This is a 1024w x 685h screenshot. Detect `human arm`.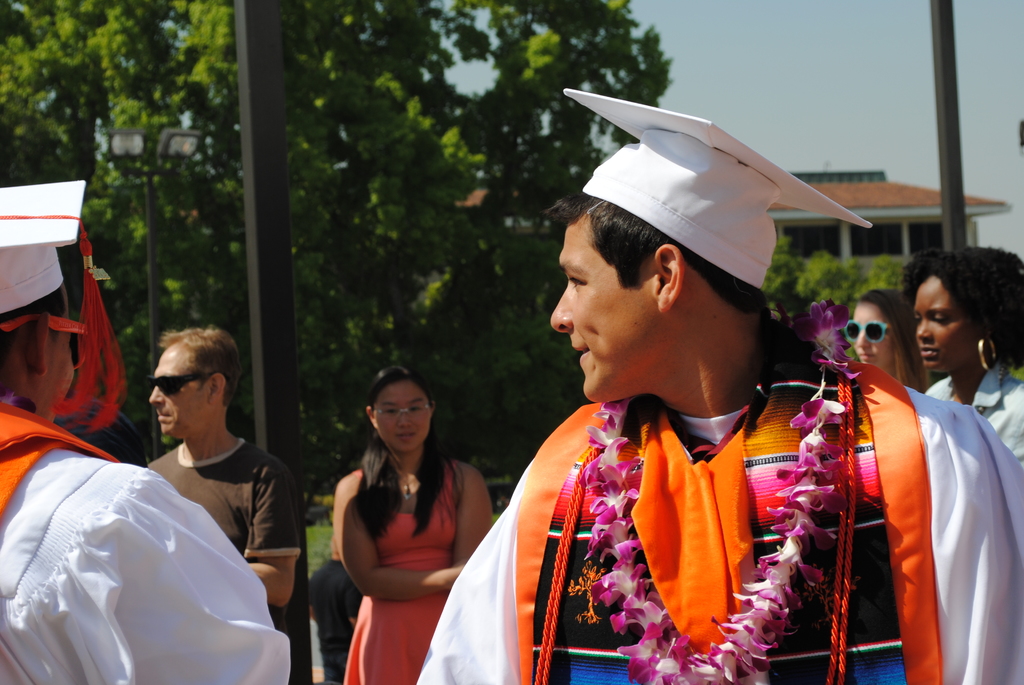
(x1=934, y1=388, x2=1023, y2=684).
